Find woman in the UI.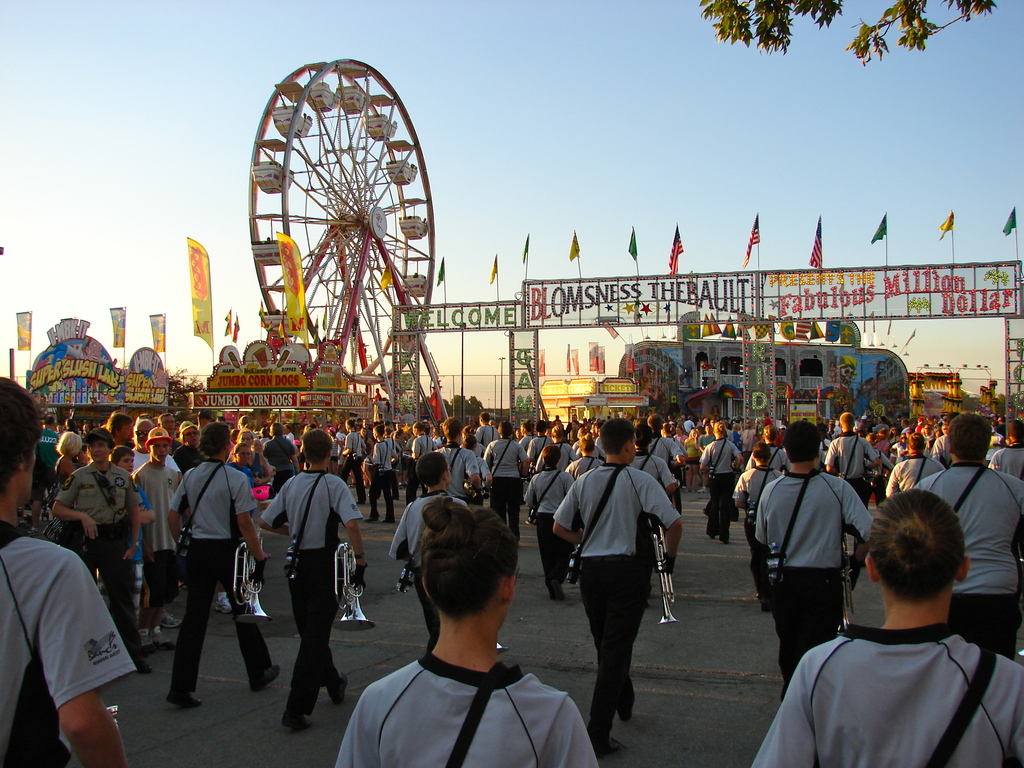
UI element at 463:426:486:455.
